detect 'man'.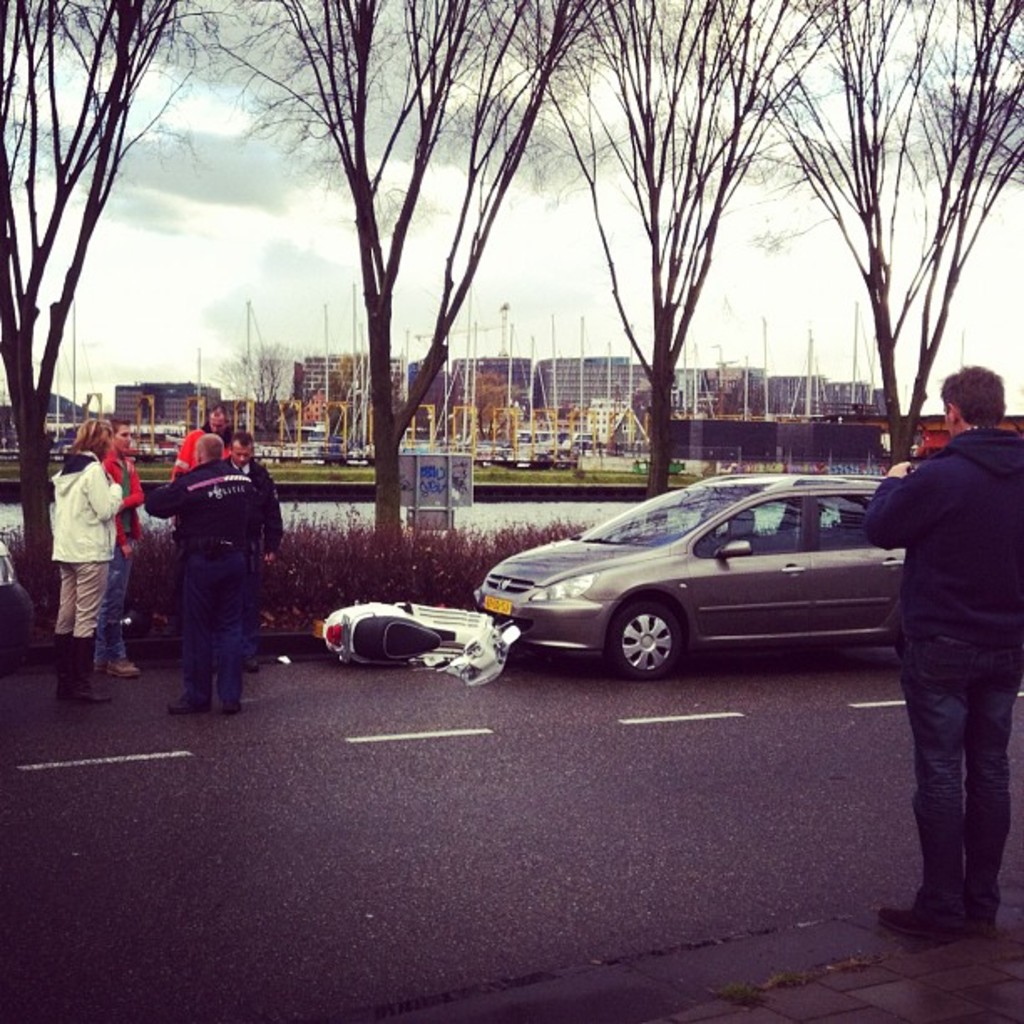
Detected at {"left": 129, "top": 422, "right": 276, "bottom": 714}.
